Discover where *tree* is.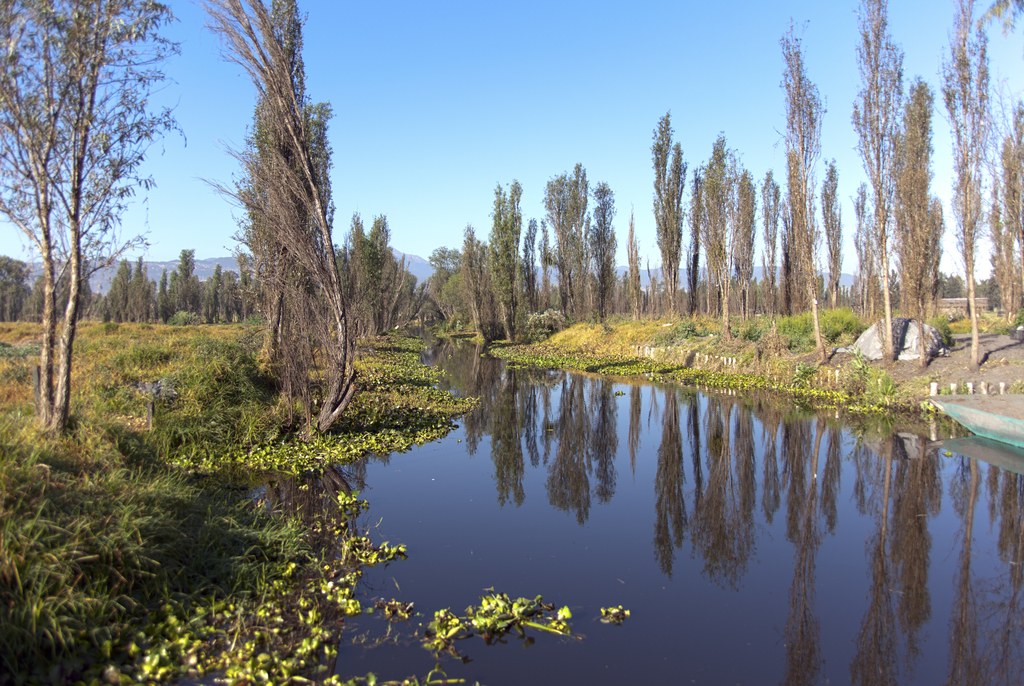
Discovered at <region>186, 0, 371, 428</region>.
